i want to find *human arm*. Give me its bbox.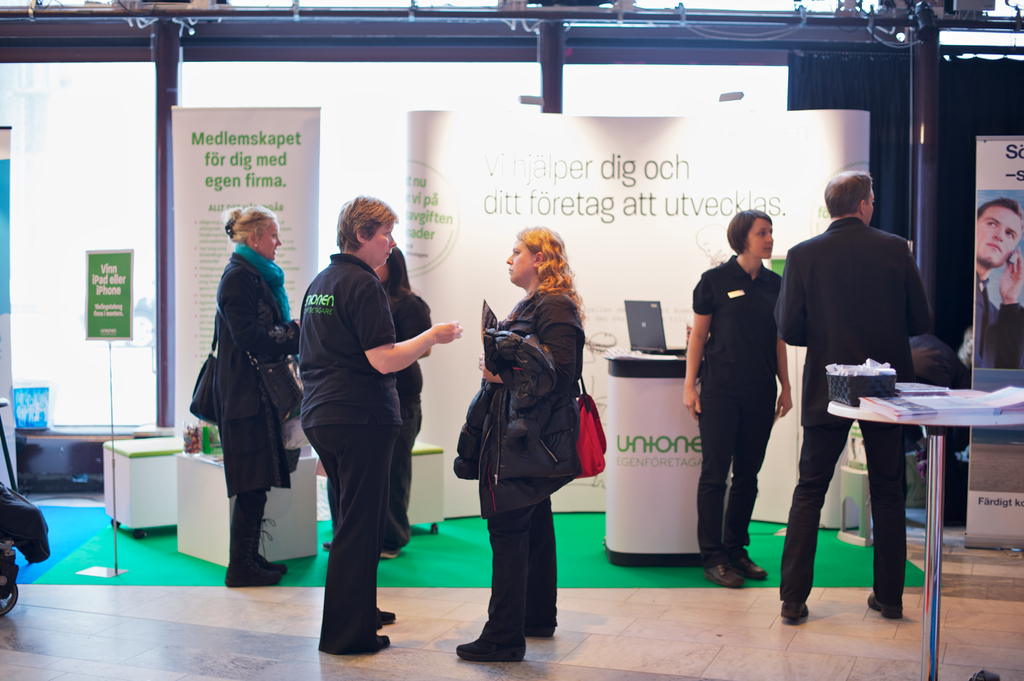
756, 278, 804, 429.
